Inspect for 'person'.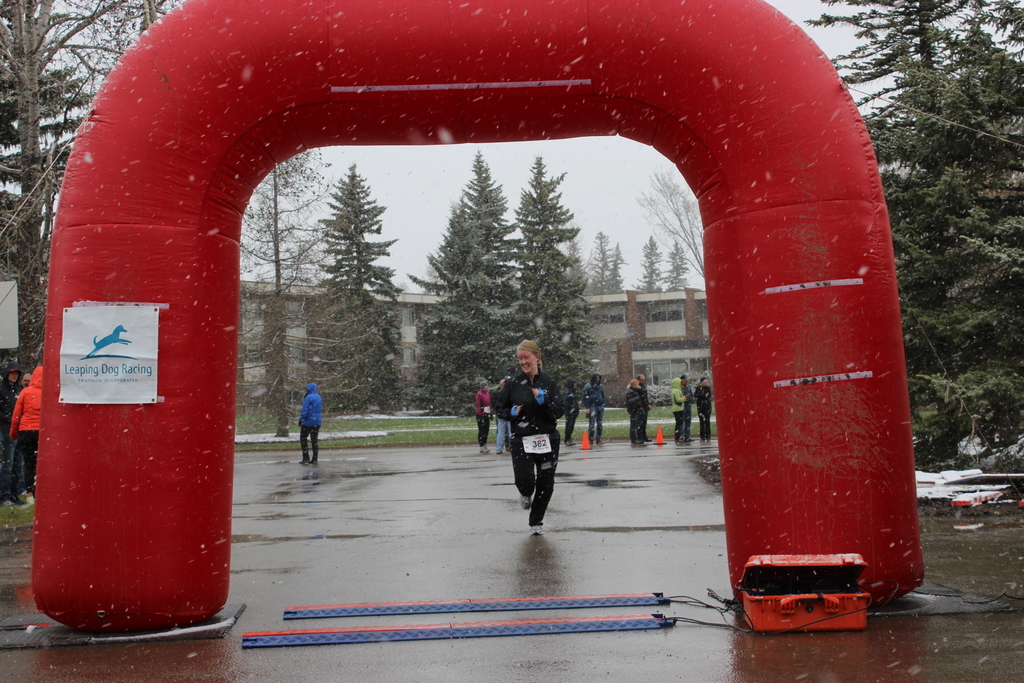
Inspection: bbox=(491, 374, 509, 456).
